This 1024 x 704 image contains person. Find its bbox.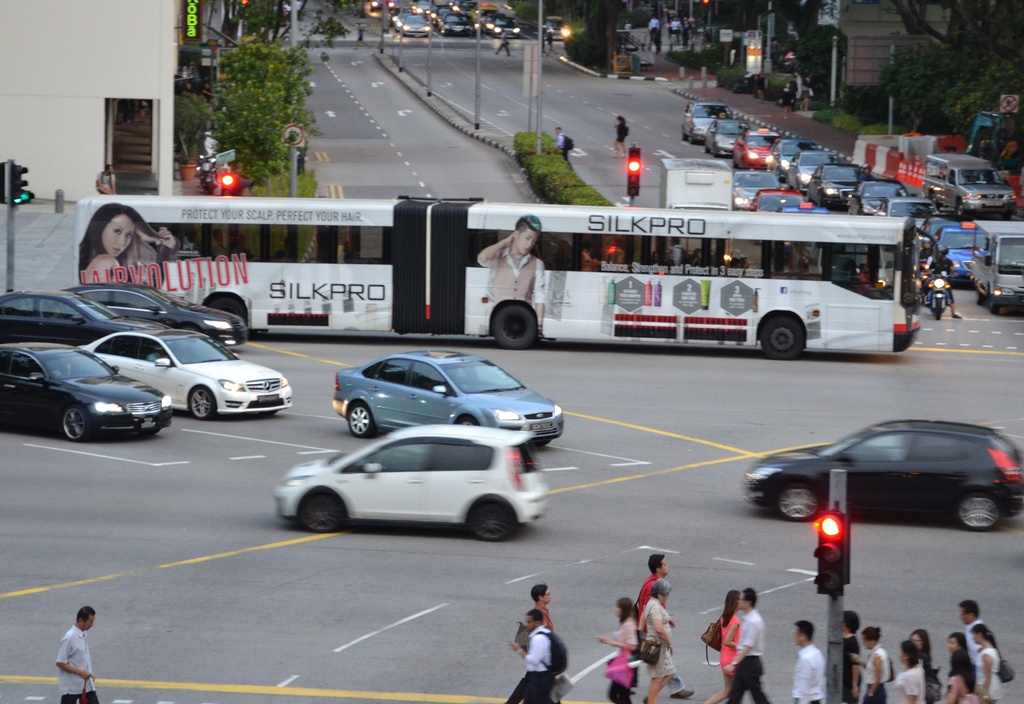
bbox=[97, 165, 116, 195].
